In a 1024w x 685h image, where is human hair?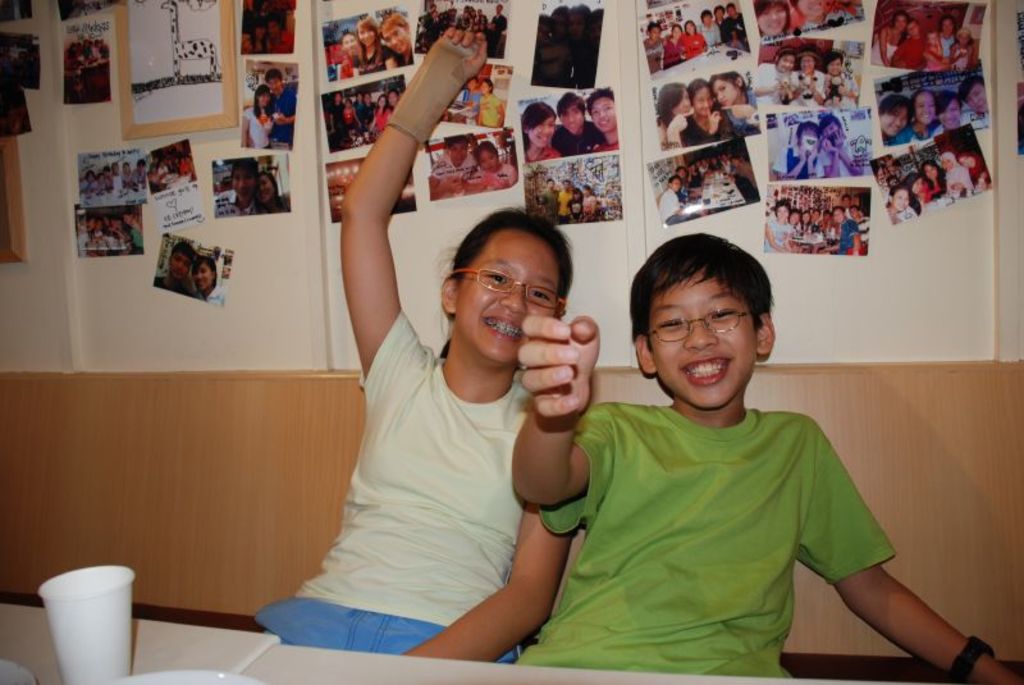
select_region(429, 216, 591, 387).
